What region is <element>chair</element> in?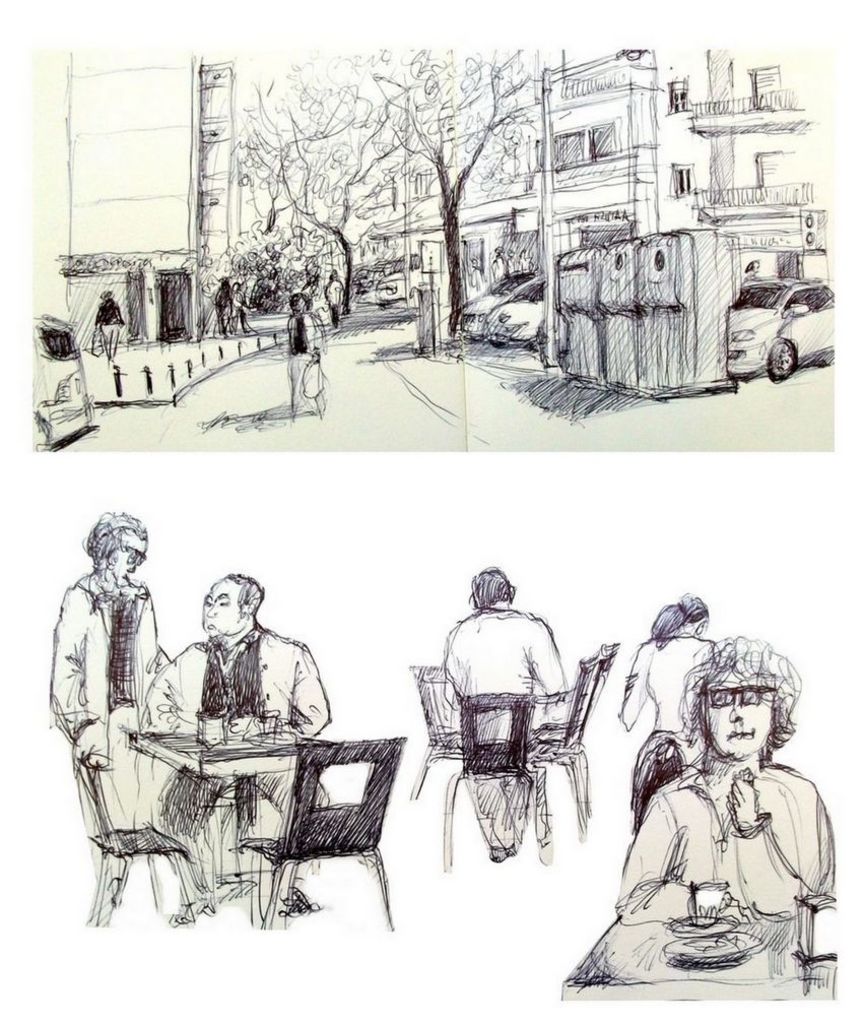
[left=70, top=746, right=196, bottom=927].
